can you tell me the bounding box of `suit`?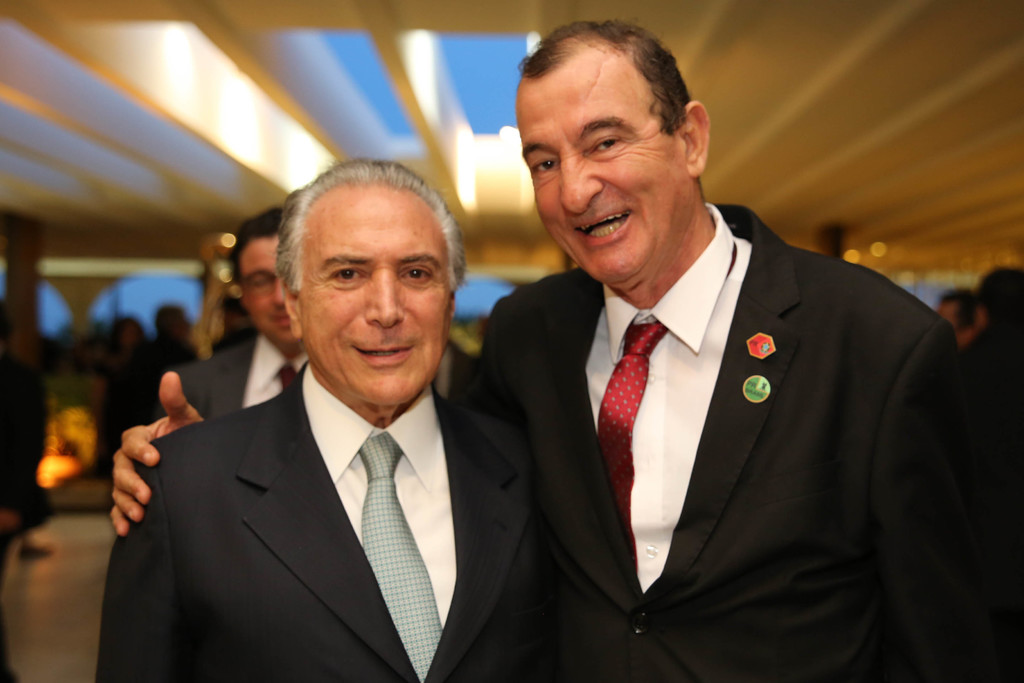
153/329/308/423.
